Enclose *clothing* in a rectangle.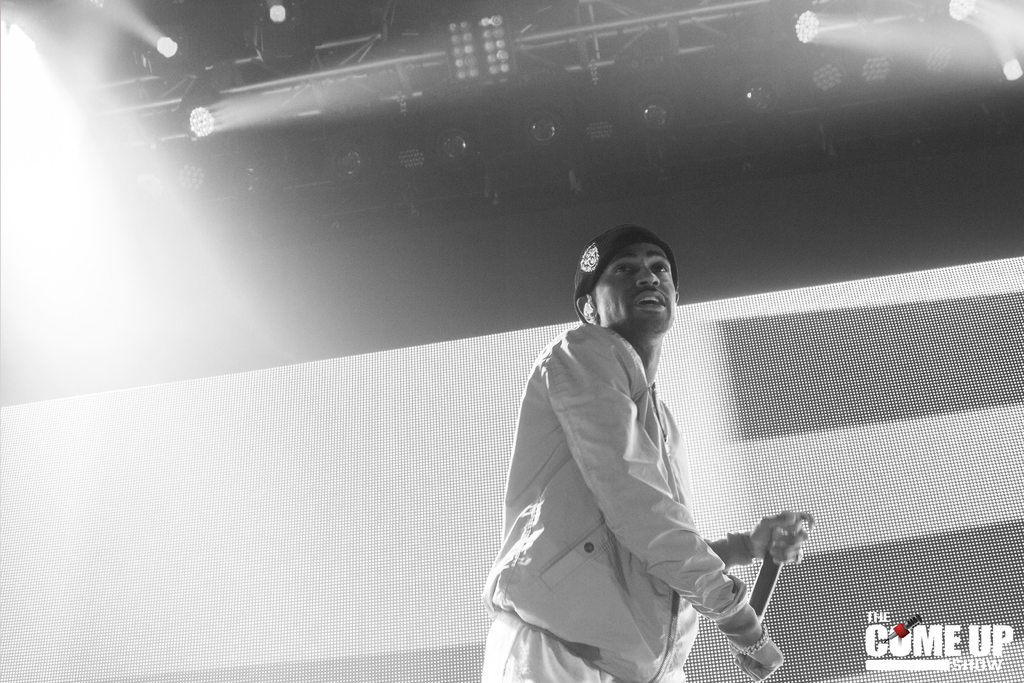
box(479, 320, 755, 682).
